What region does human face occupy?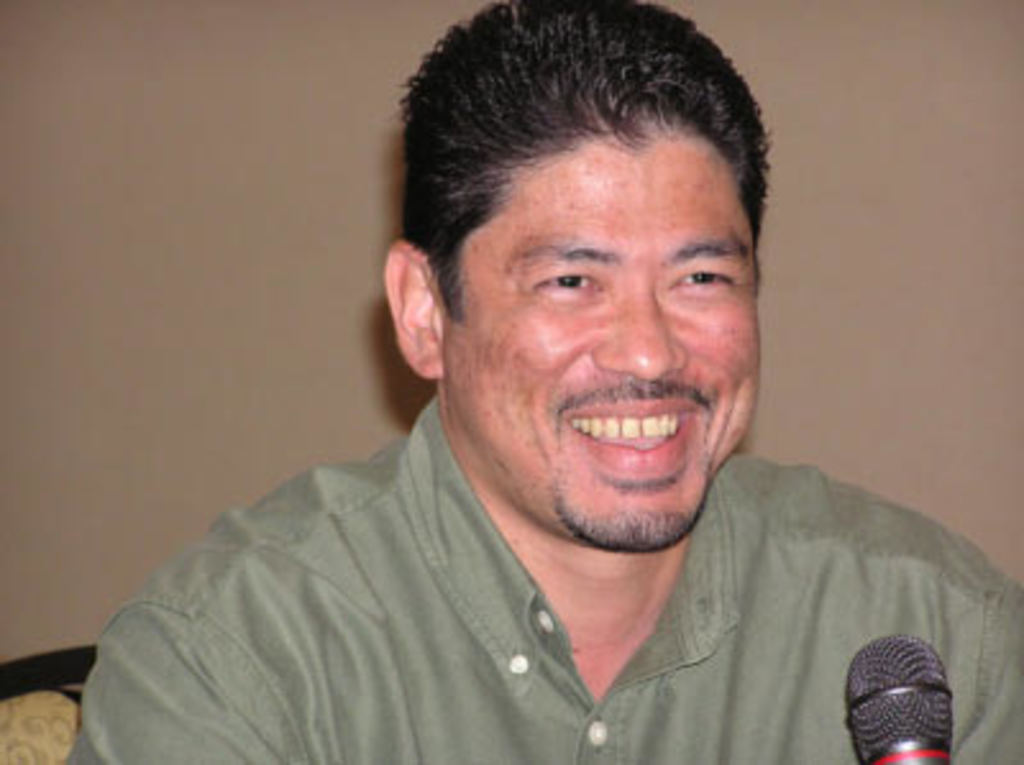
[left=440, top=123, right=771, bottom=555].
